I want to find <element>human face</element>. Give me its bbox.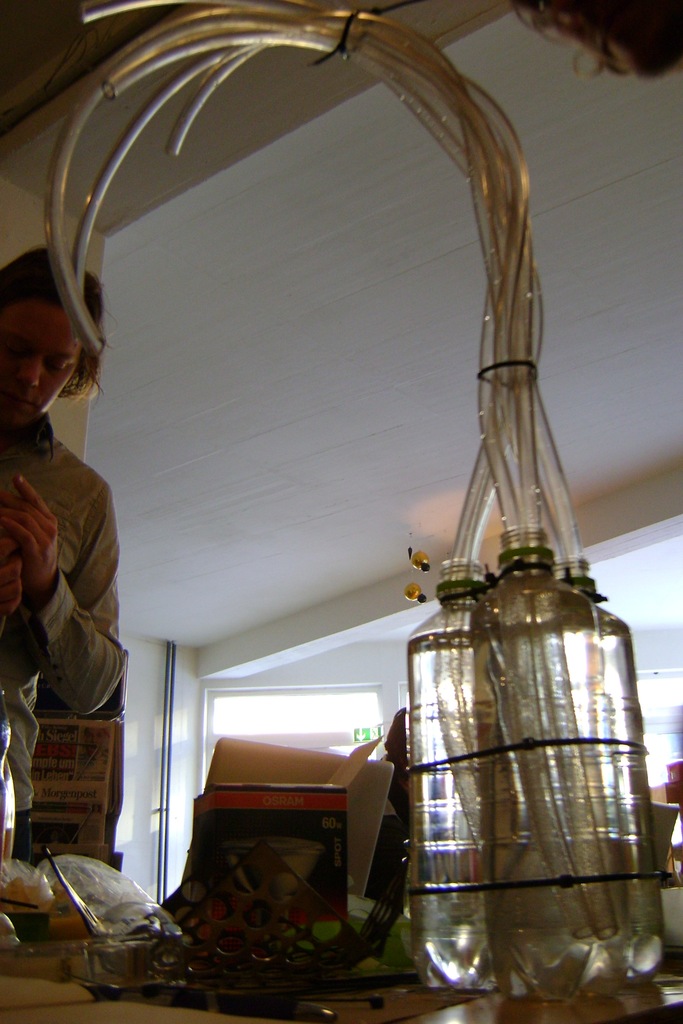
detection(0, 278, 80, 416).
